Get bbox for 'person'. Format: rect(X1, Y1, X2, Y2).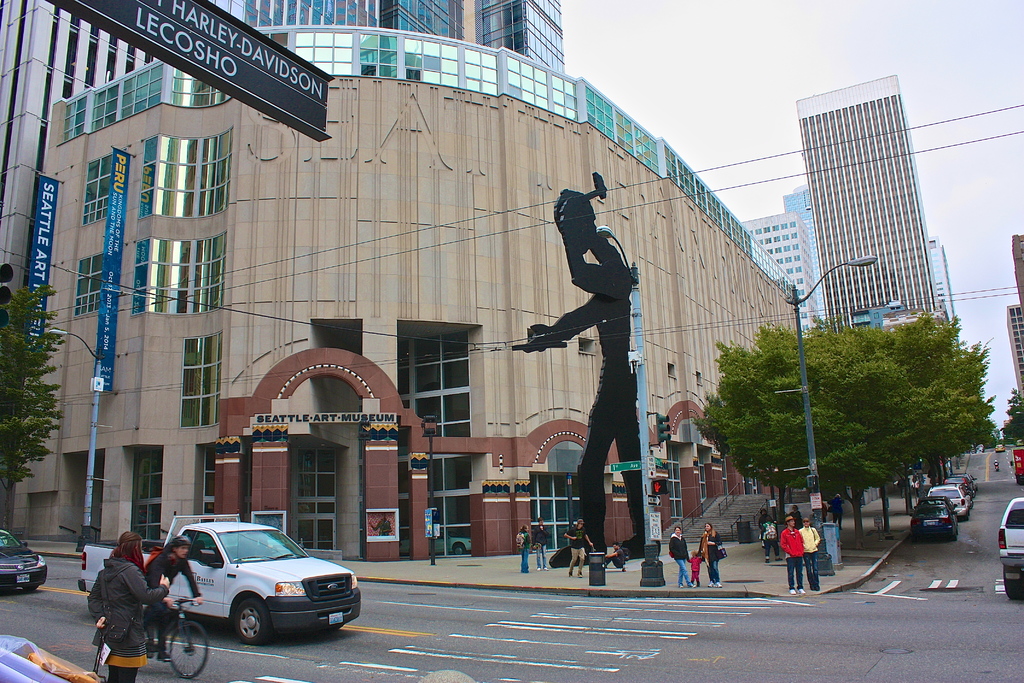
rect(530, 511, 552, 572).
